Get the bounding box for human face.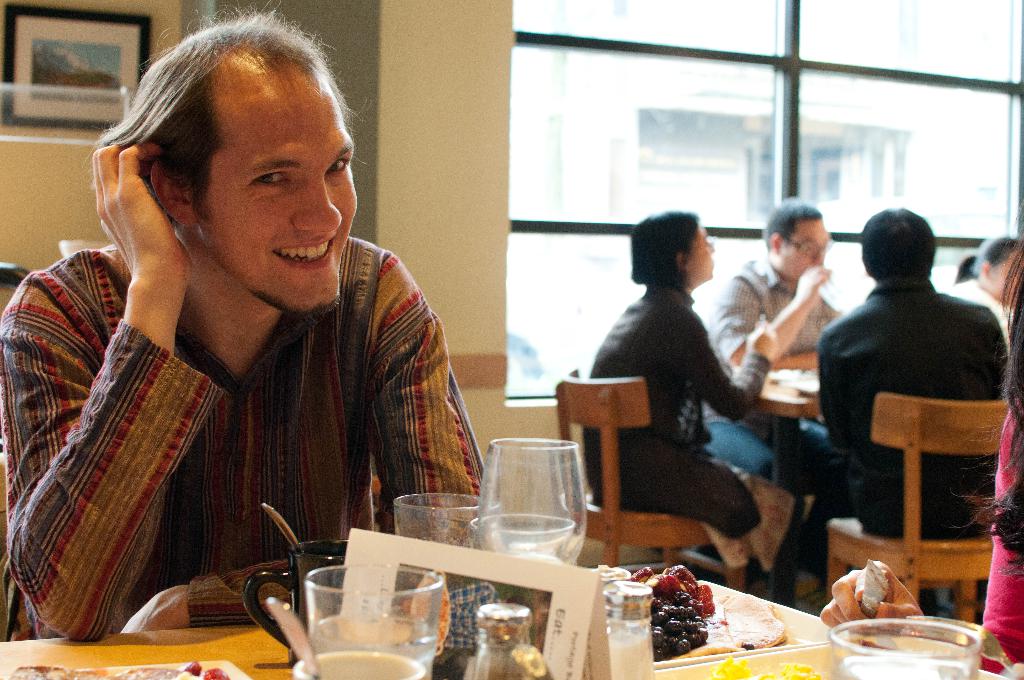
x1=781, y1=220, x2=826, y2=280.
